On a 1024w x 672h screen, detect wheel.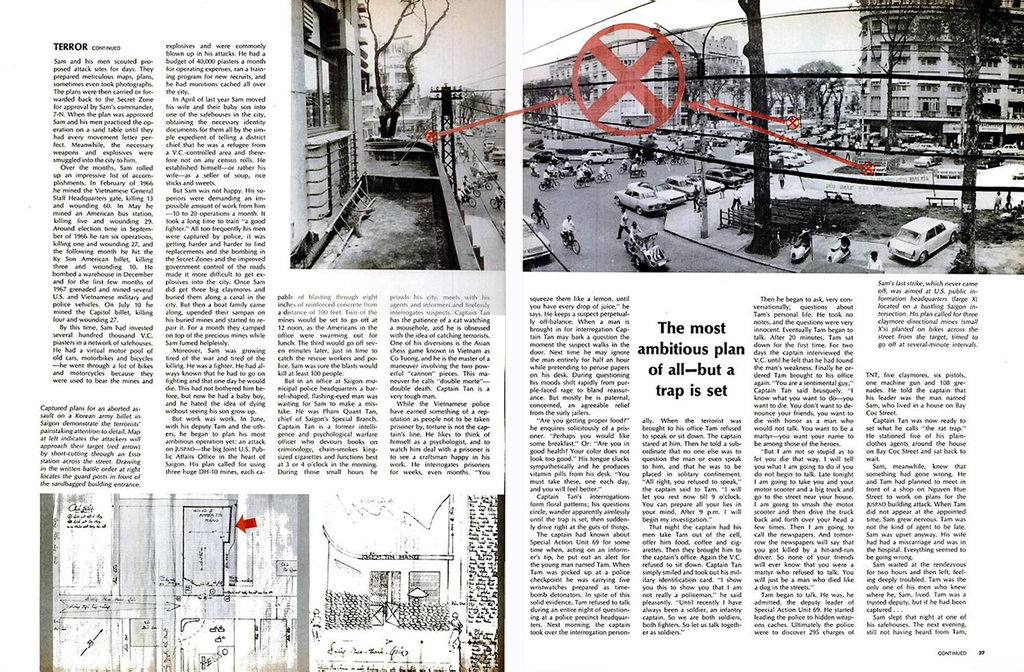
bbox=[474, 189, 481, 198].
